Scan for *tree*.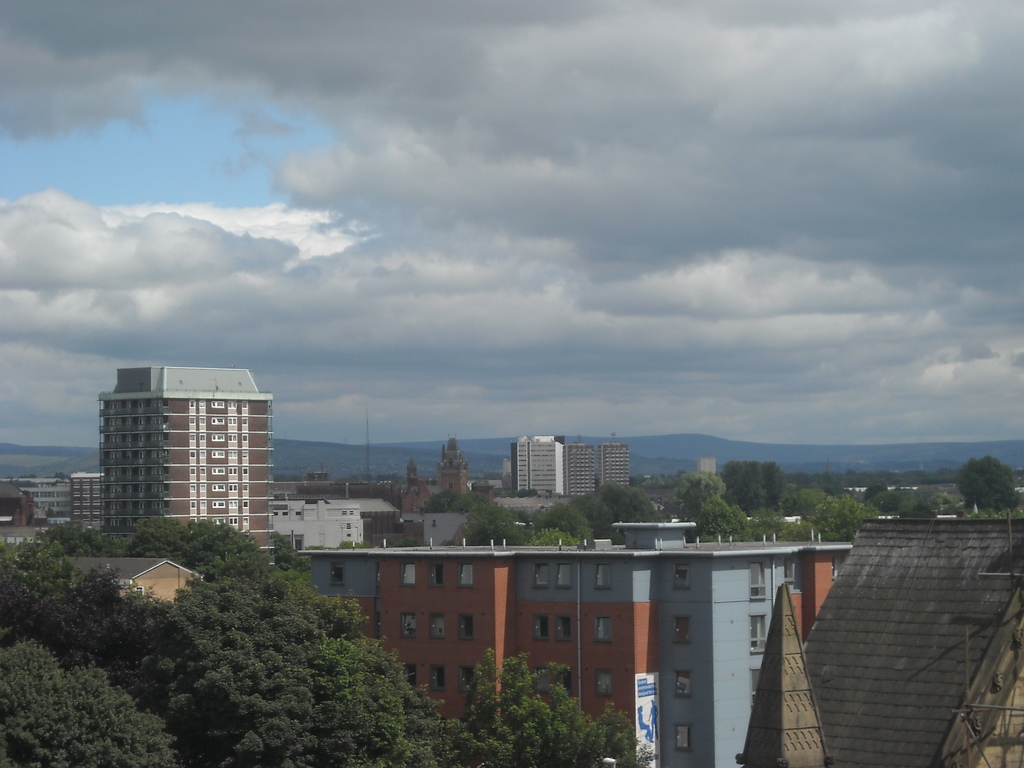
Scan result: bbox=[8, 541, 77, 590].
